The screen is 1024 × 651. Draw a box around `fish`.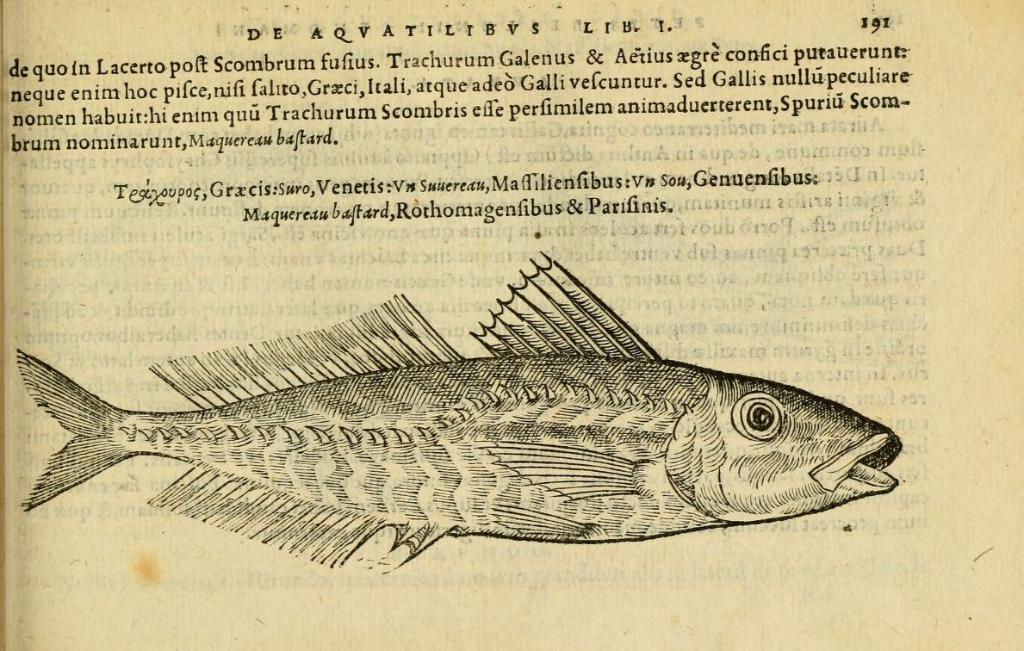
15 270 870 584.
